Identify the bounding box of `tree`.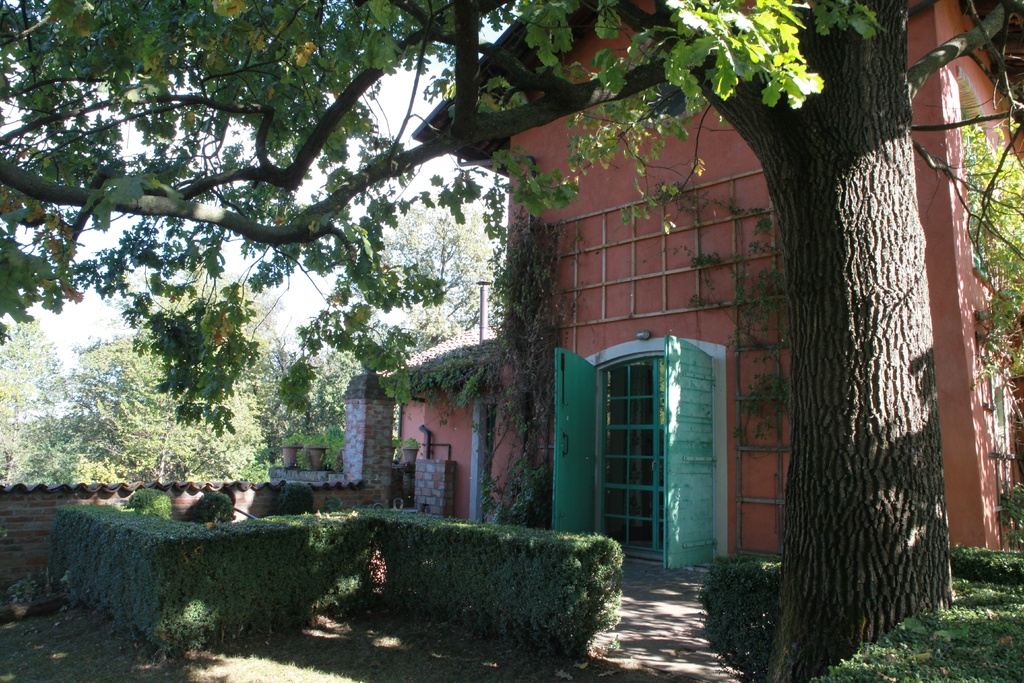
0,0,1023,682.
